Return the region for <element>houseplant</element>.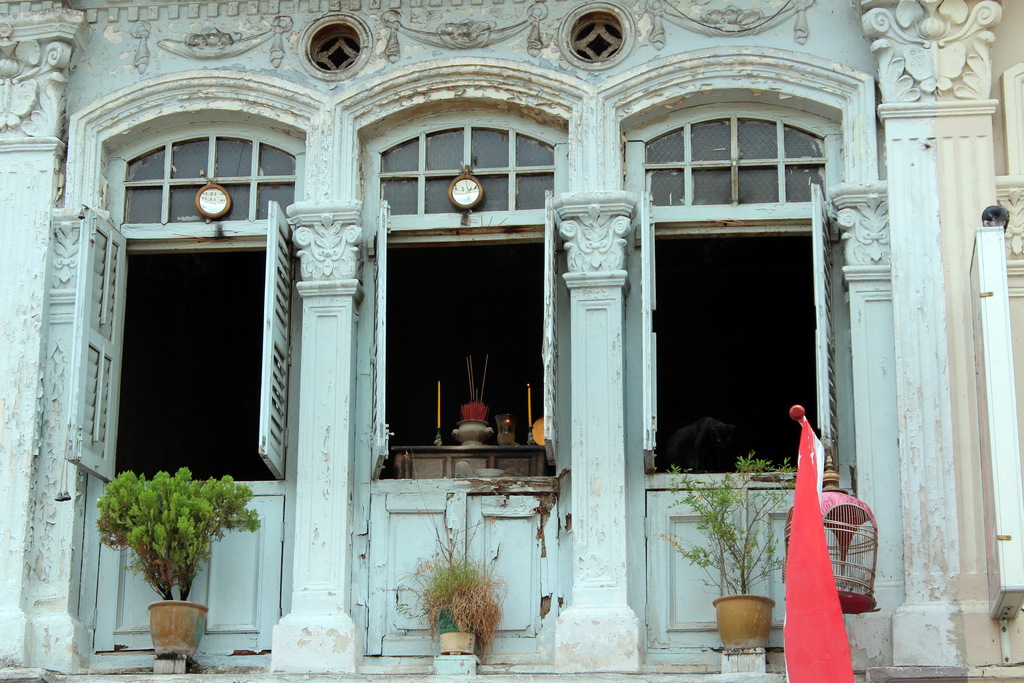
[381,441,504,667].
